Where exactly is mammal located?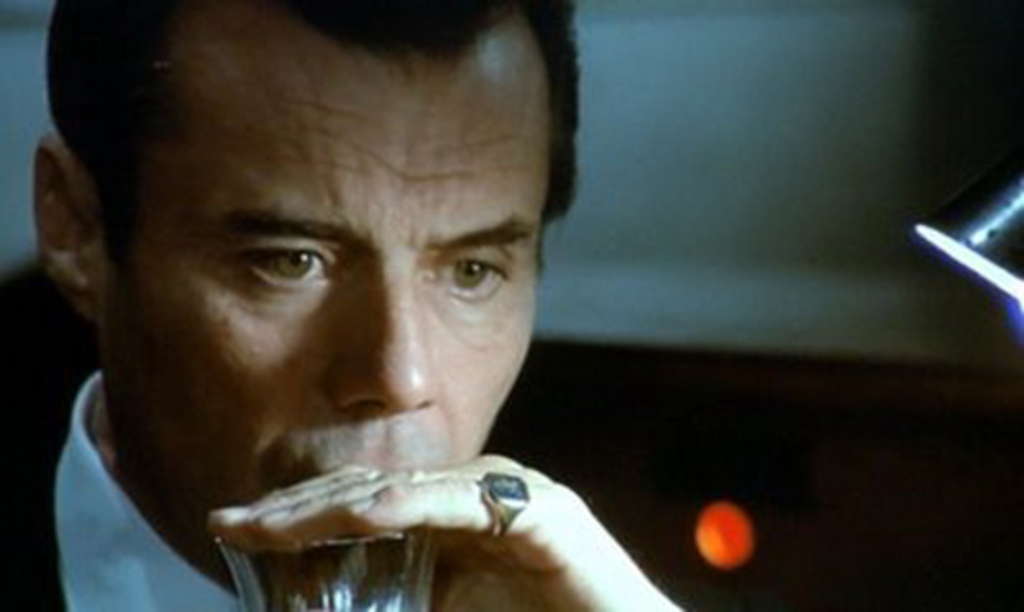
Its bounding box is {"x1": 0, "y1": 0, "x2": 692, "y2": 611}.
